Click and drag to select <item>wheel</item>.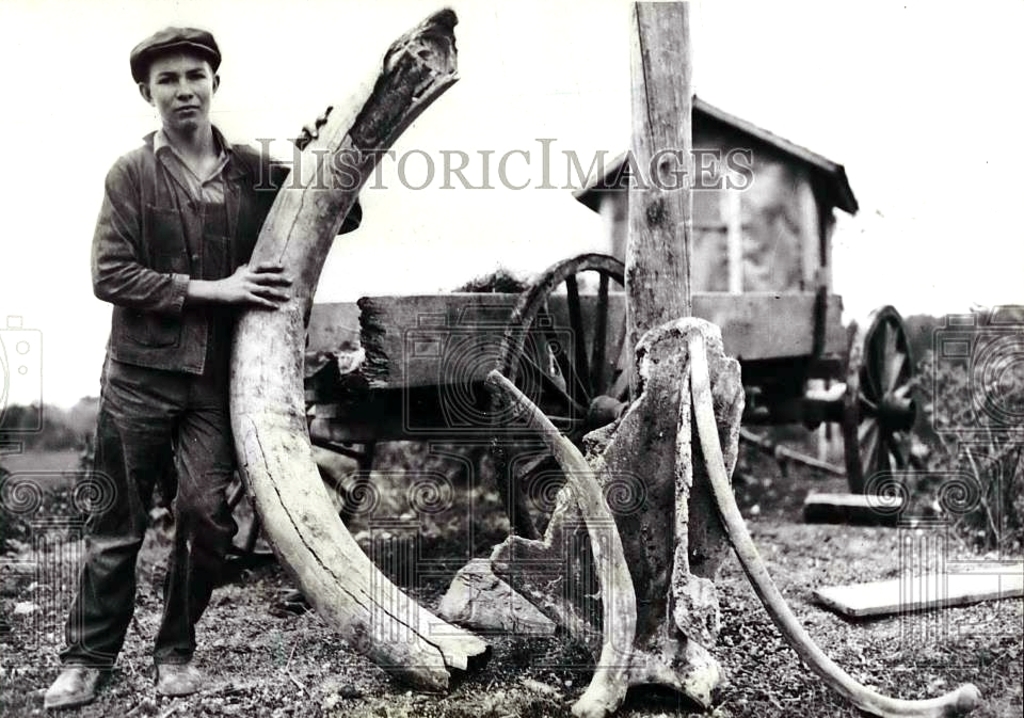
Selection: l=843, t=301, r=921, b=496.
